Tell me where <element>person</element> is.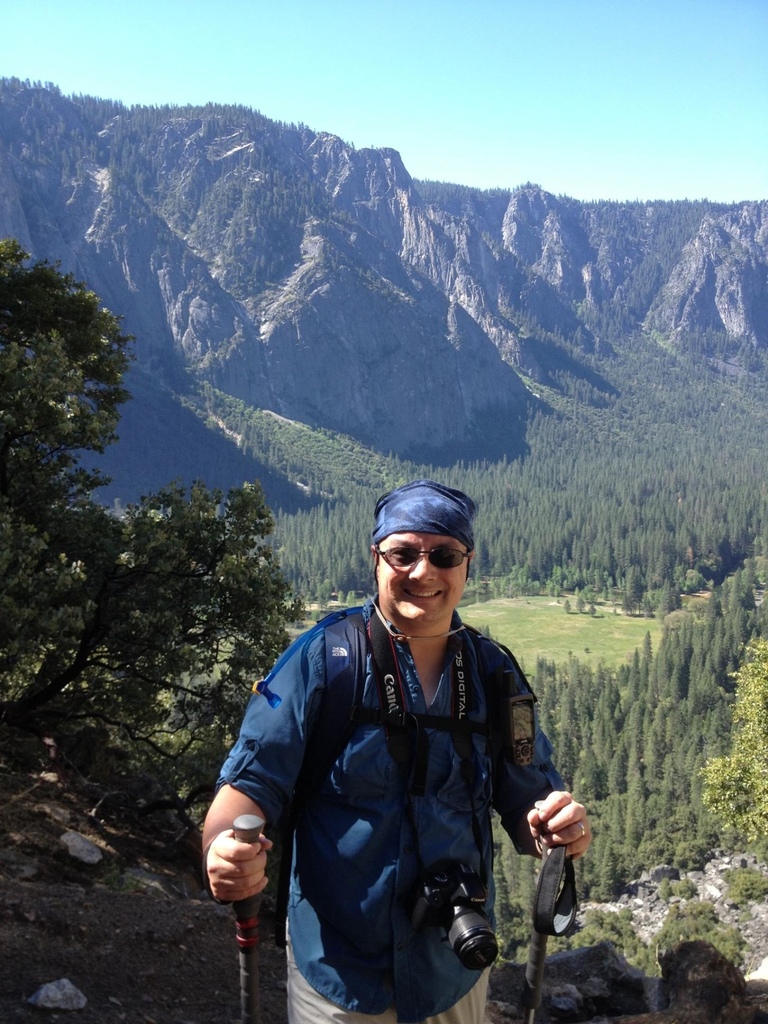
<element>person</element> is at pyautogui.locateOnScreen(234, 492, 577, 1022).
